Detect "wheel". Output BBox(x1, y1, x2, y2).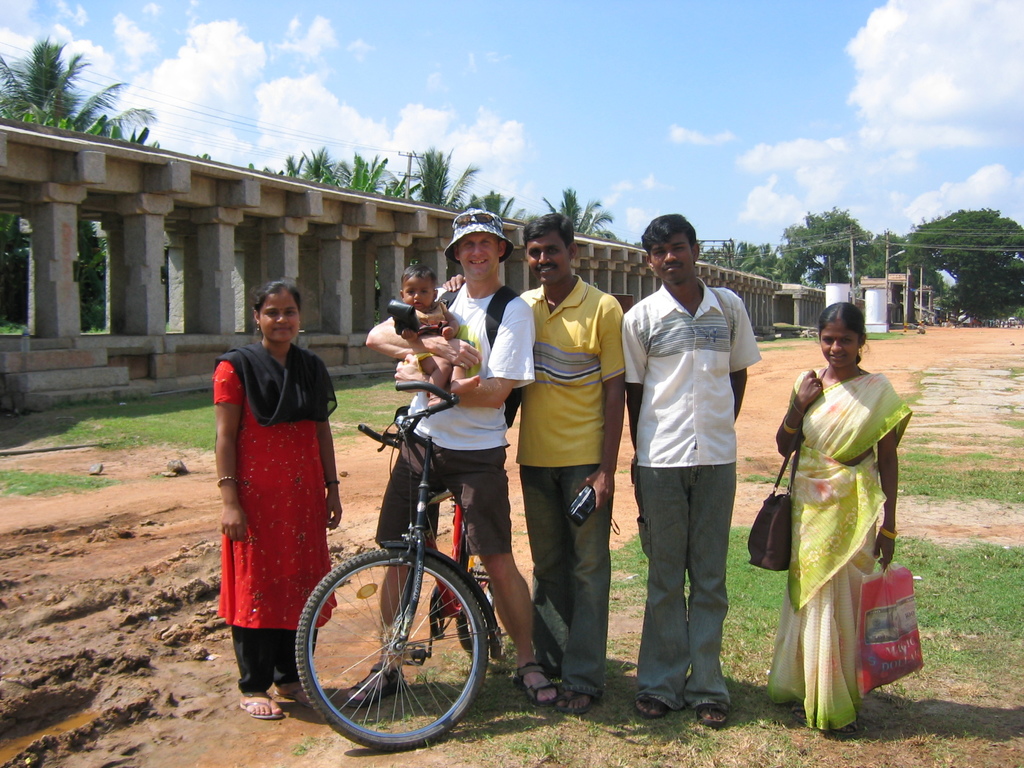
BBox(456, 543, 496, 660).
